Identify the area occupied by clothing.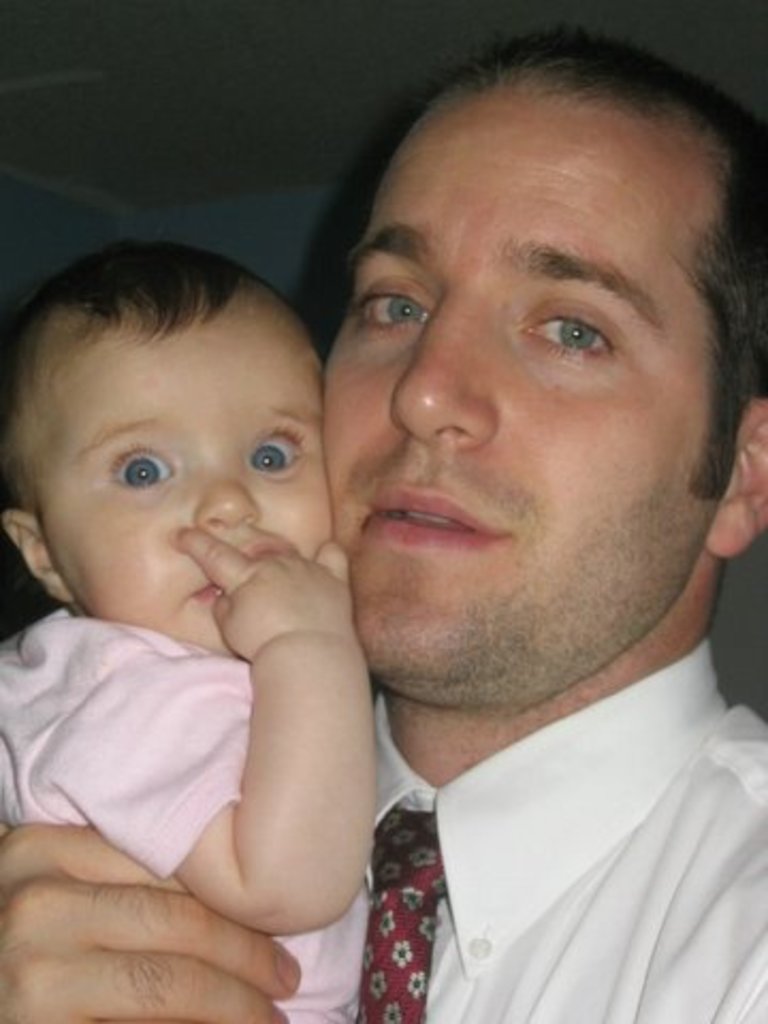
Area: {"left": 0, "top": 604, "right": 373, "bottom": 1022}.
